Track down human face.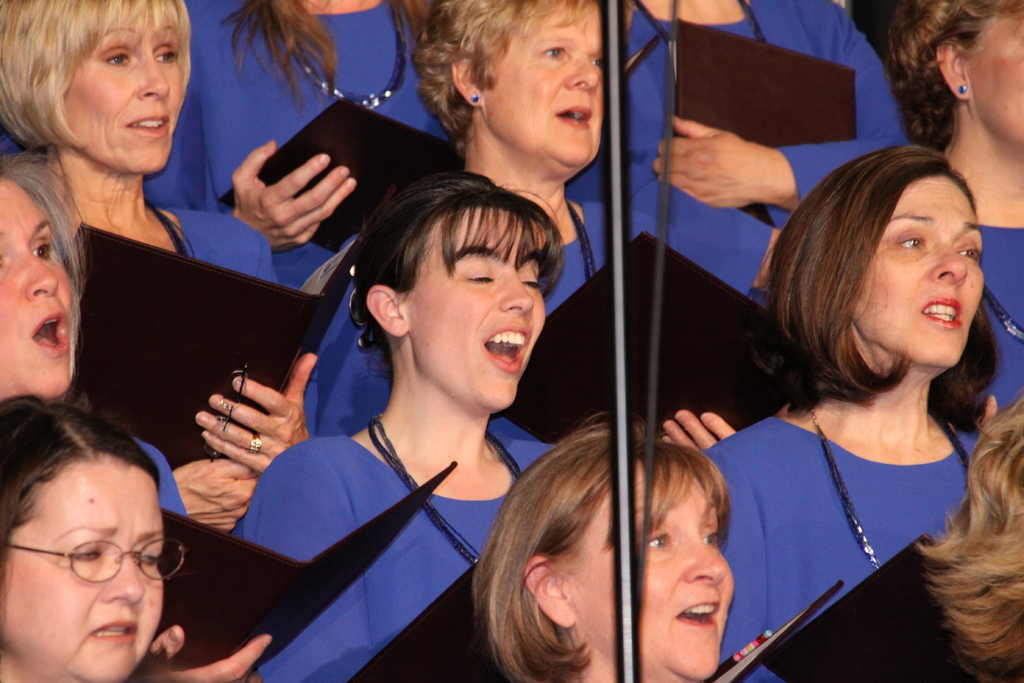
Tracked to {"x1": 558, "y1": 462, "x2": 740, "y2": 682}.
